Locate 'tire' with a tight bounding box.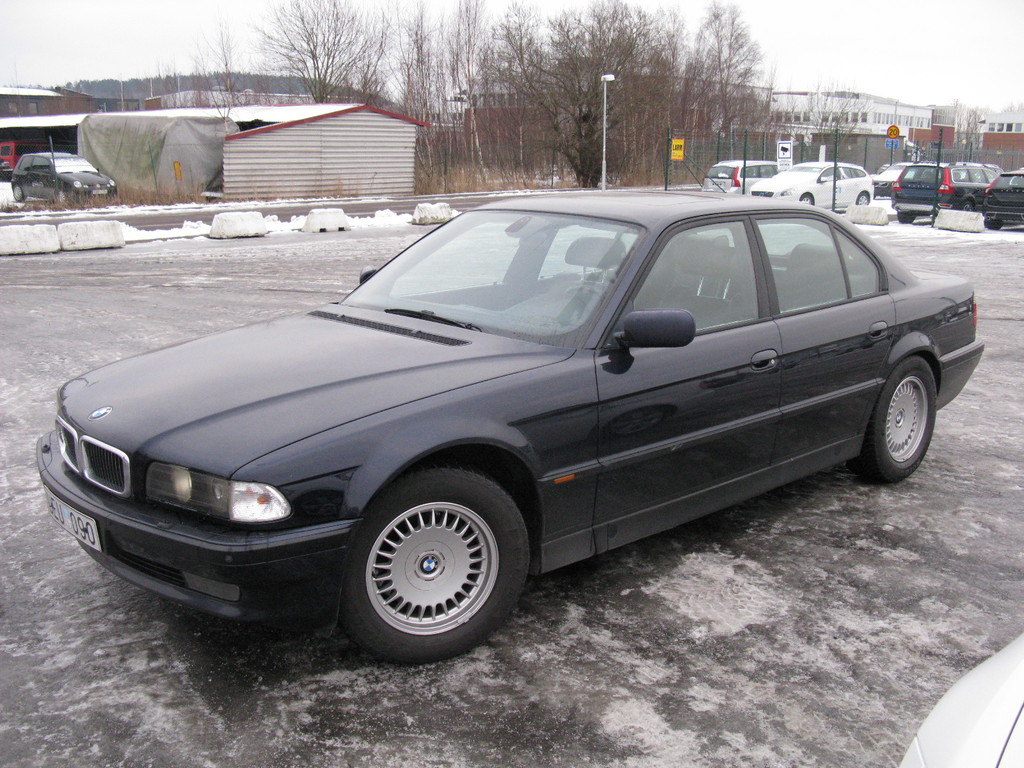
{"x1": 13, "y1": 185, "x2": 24, "y2": 201}.
